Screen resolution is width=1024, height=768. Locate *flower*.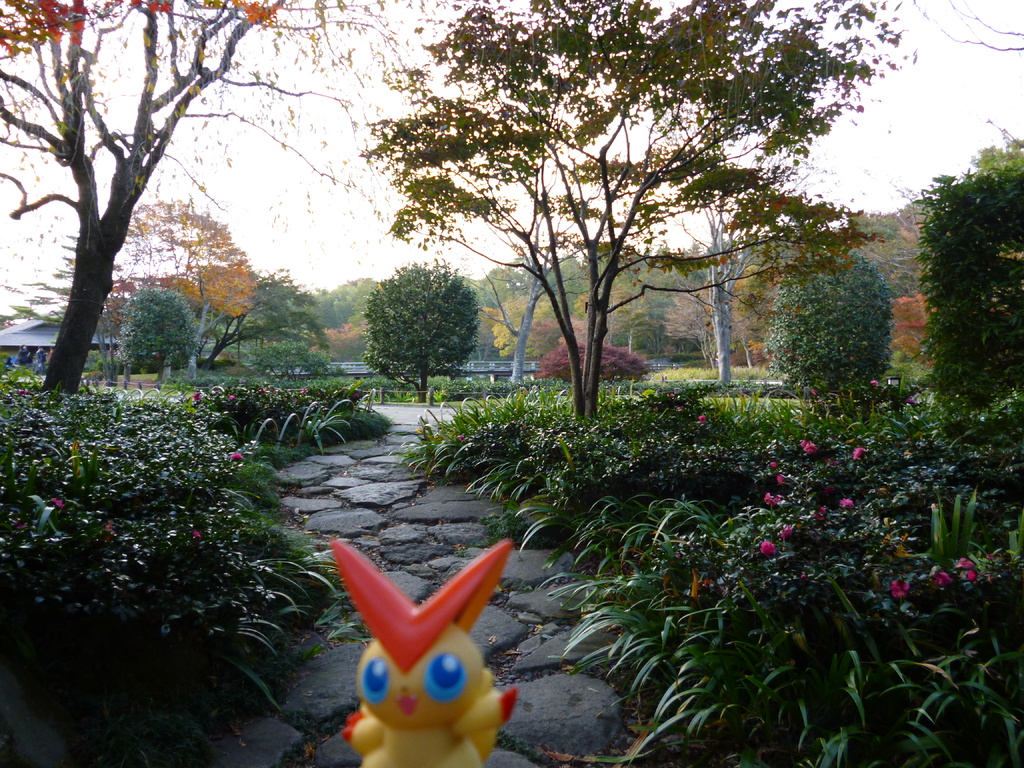
[left=836, top=495, right=858, bottom=513].
